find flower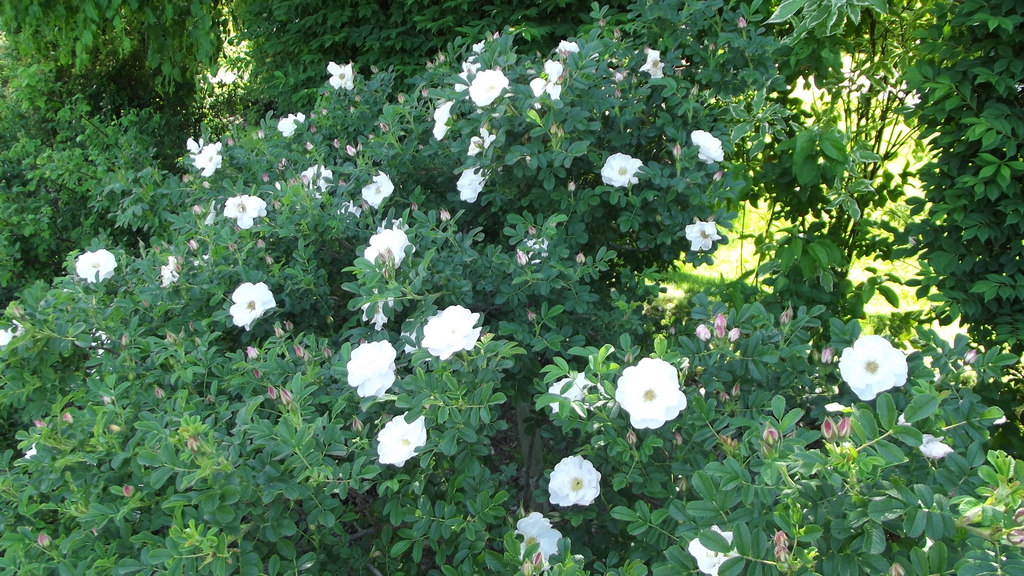
bbox=(222, 195, 268, 228)
